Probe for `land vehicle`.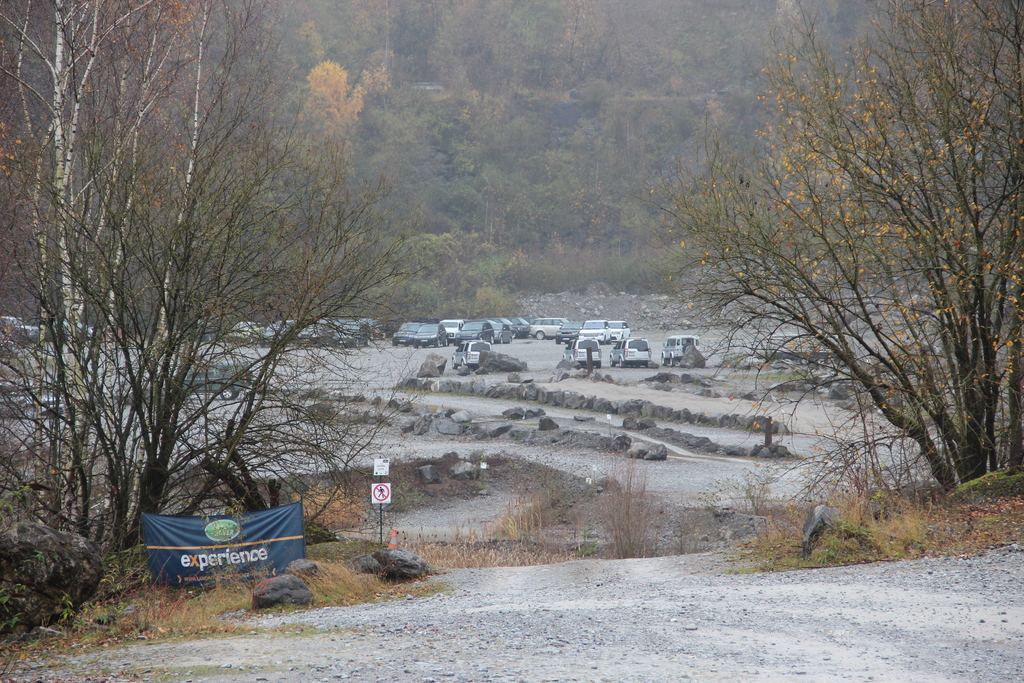
Probe result: x1=577 y1=318 x2=613 y2=345.
